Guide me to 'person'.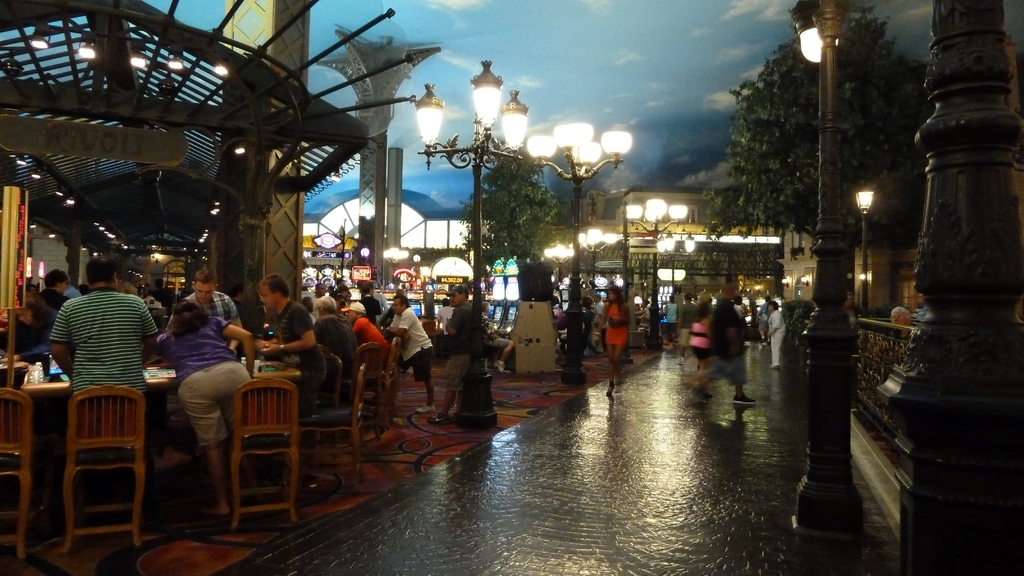
Guidance: <region>891, 307, 913, 328</region>.
